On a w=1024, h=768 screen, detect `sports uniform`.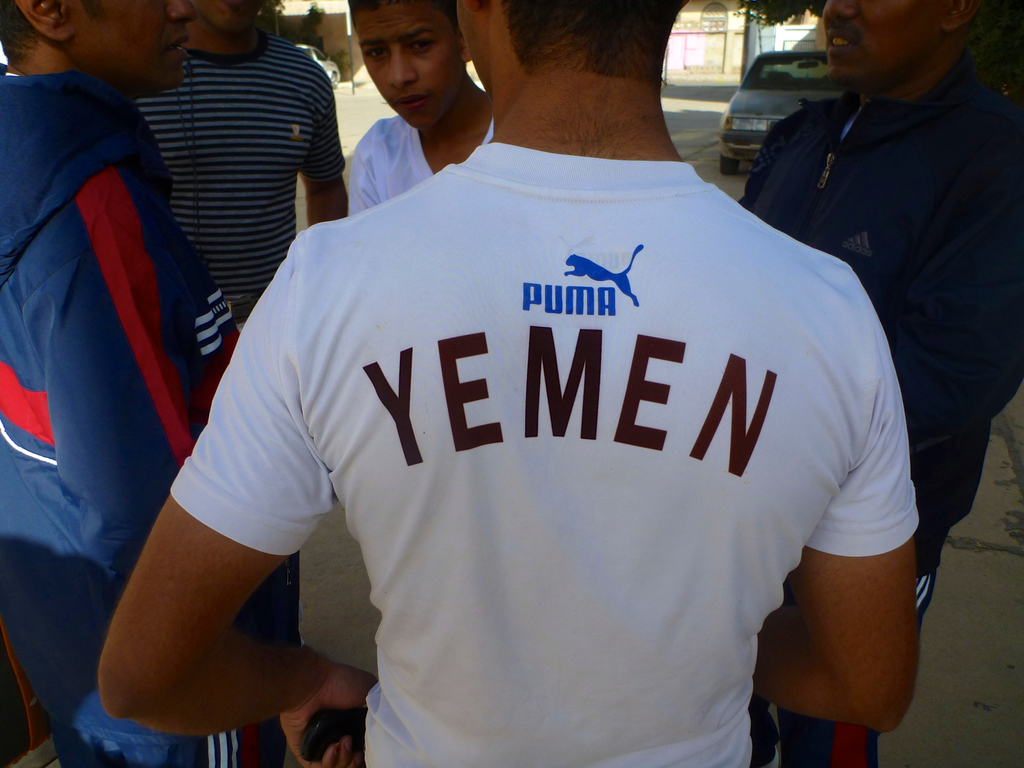
locate(164, 135, 927, 767).
